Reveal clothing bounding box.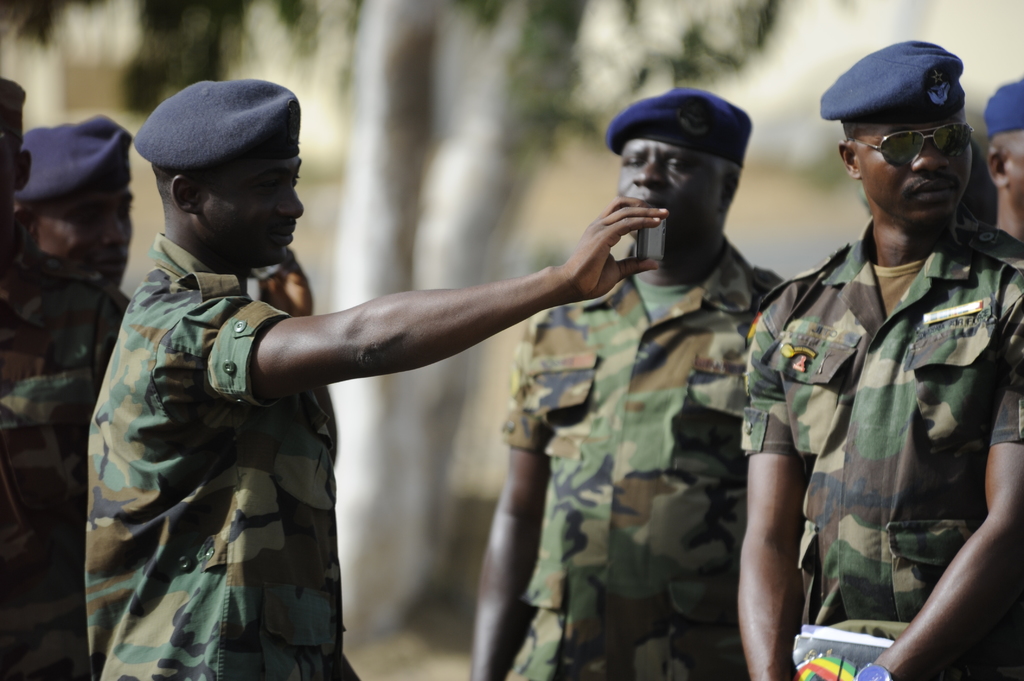
Revealed: box(762, 131, 1023, 680).
